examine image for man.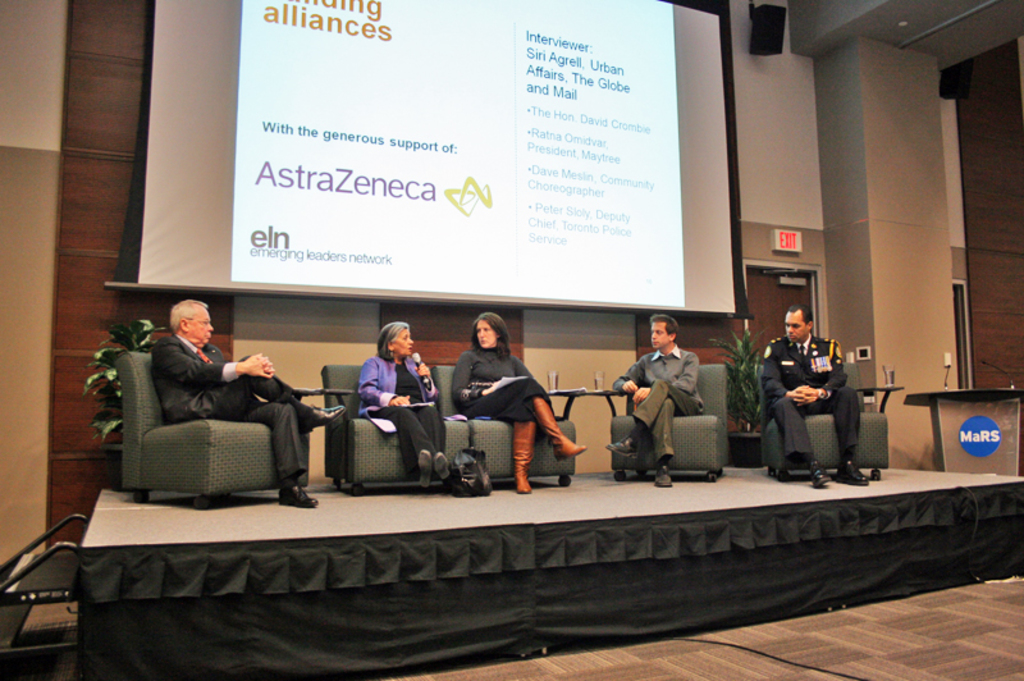
Examination result: detection(764, 305, 874, 486).
